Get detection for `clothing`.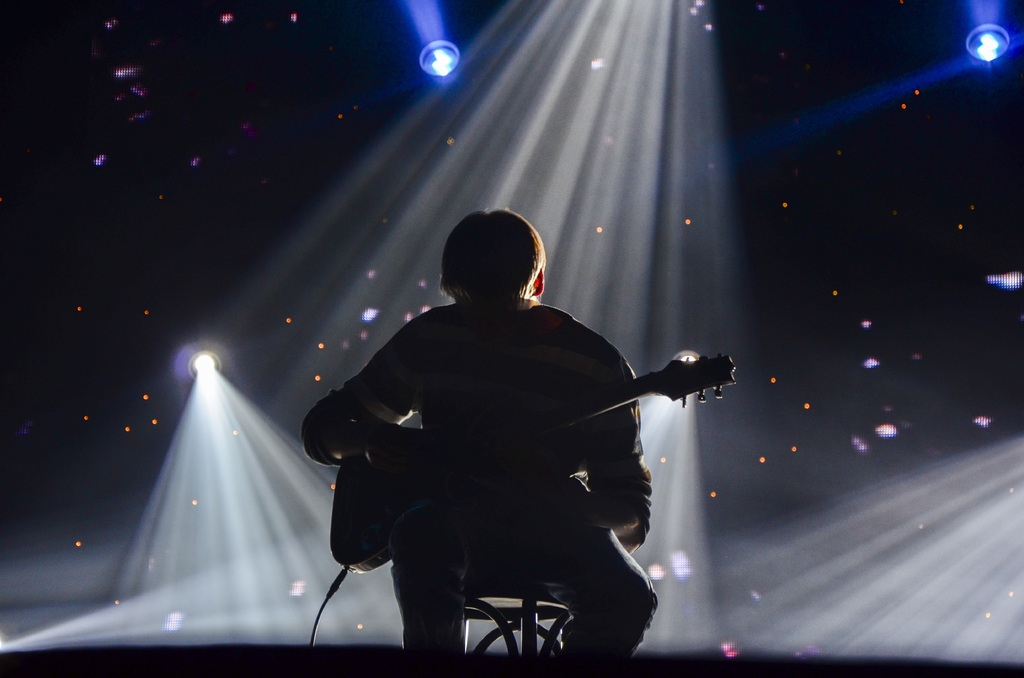
Detection: 297:303:663:677.
